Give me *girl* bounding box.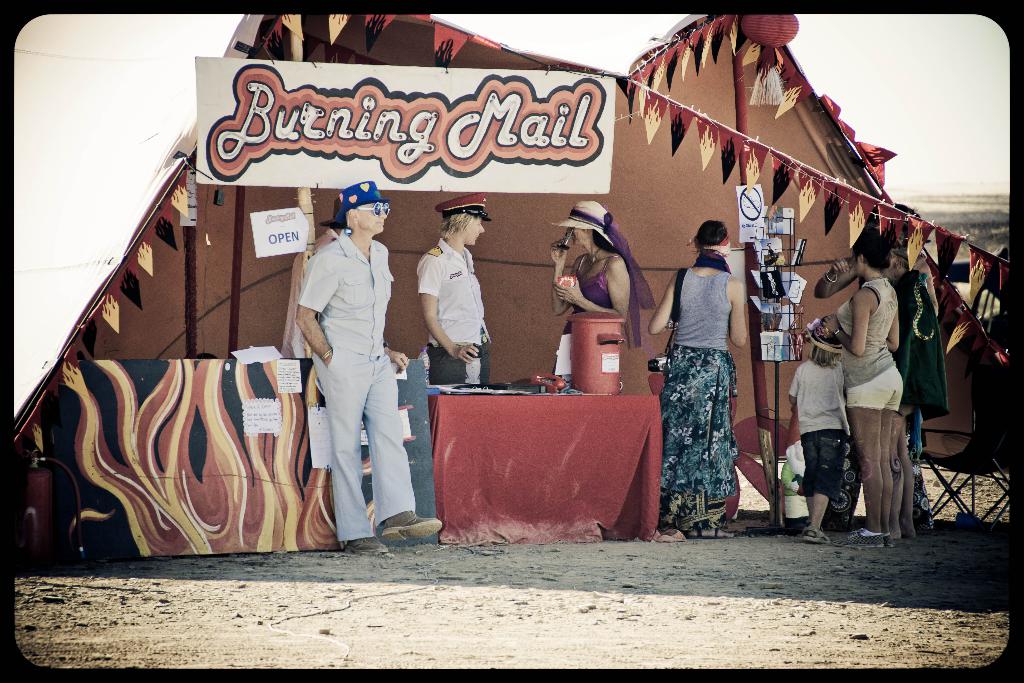
crop(416, 194, 491, 388).
